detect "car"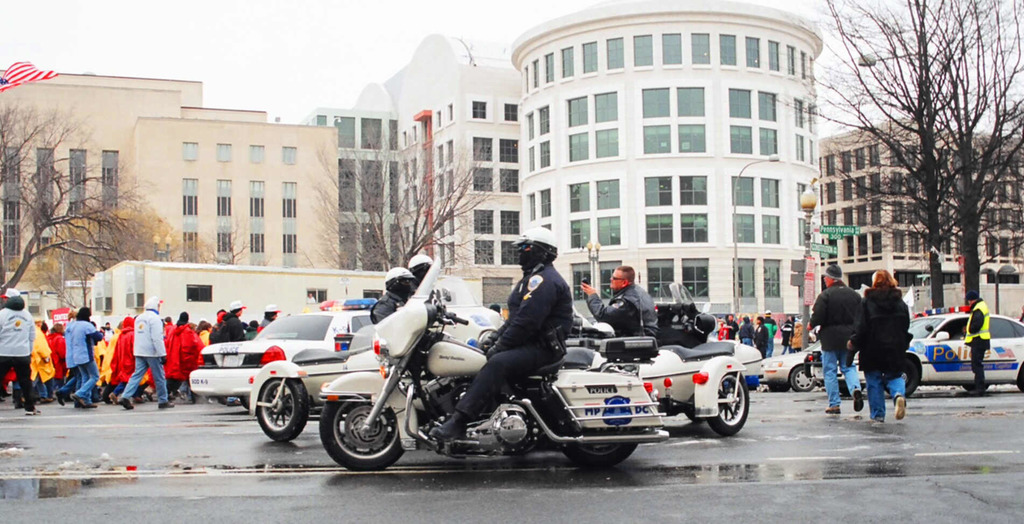
bbox=[757, 341, 822, 392]
